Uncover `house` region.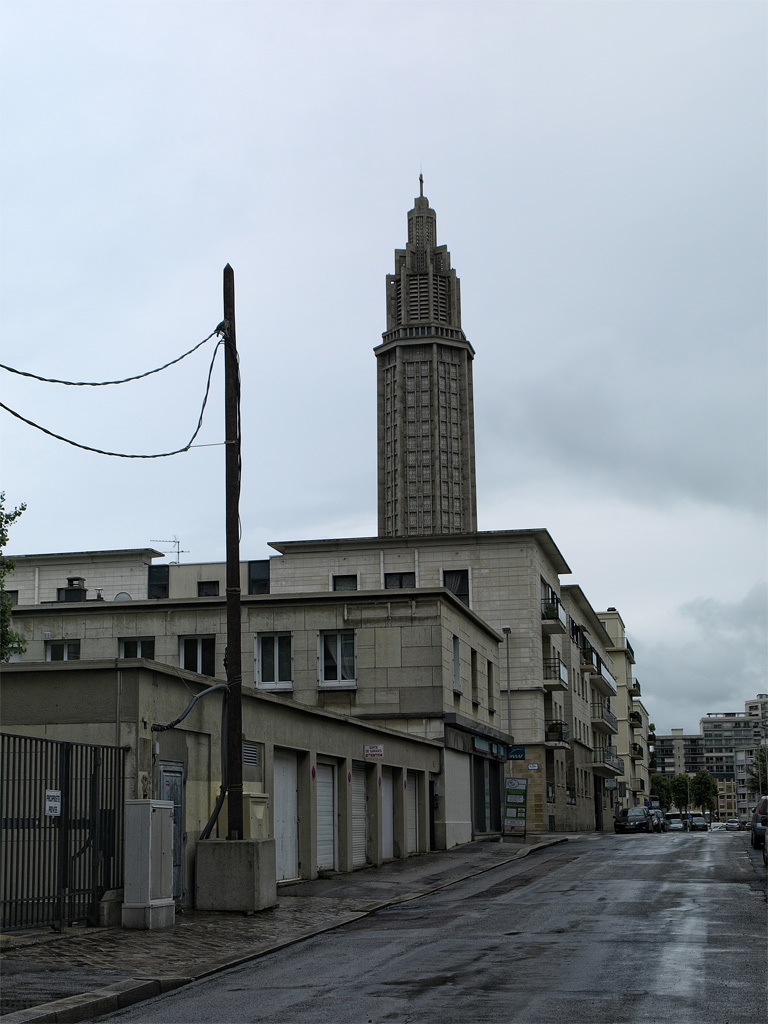
Uncovered: region(0, 586, 511, 847).
